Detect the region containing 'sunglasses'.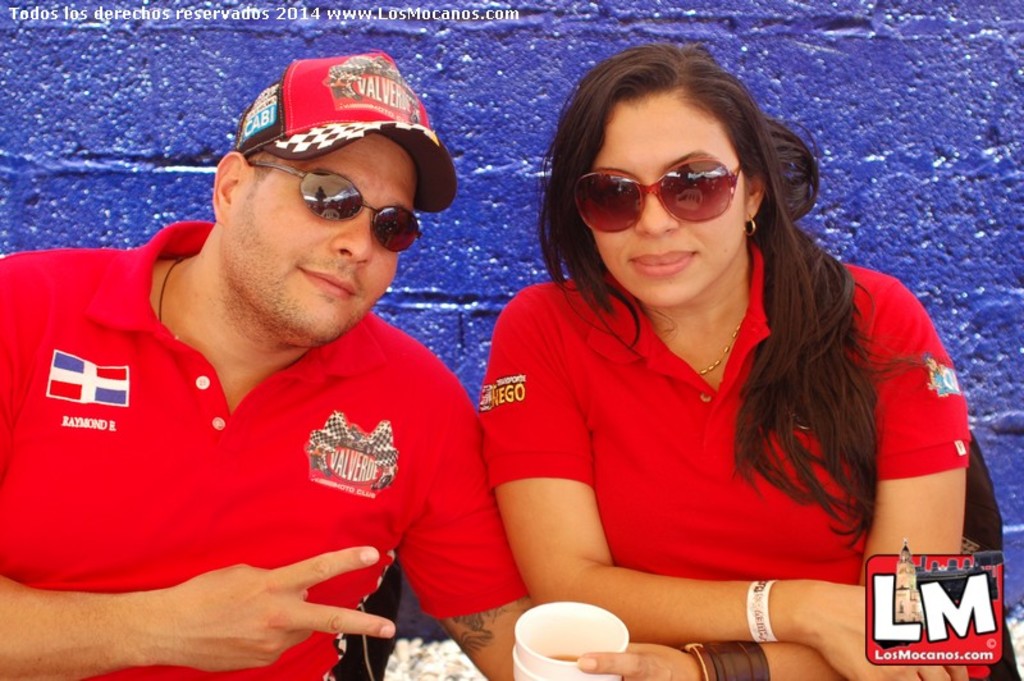
<box>244,157,420,253</box>.
